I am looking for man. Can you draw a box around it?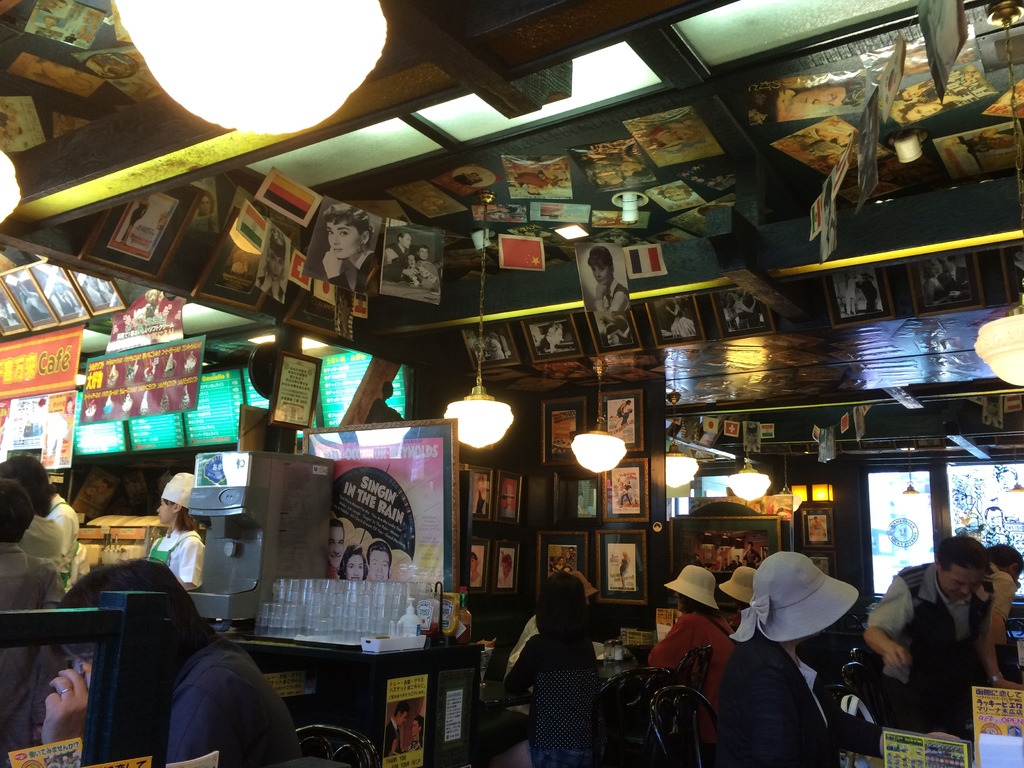
Sure, the bounding box is l=20, t=280, r=48, b=317.
